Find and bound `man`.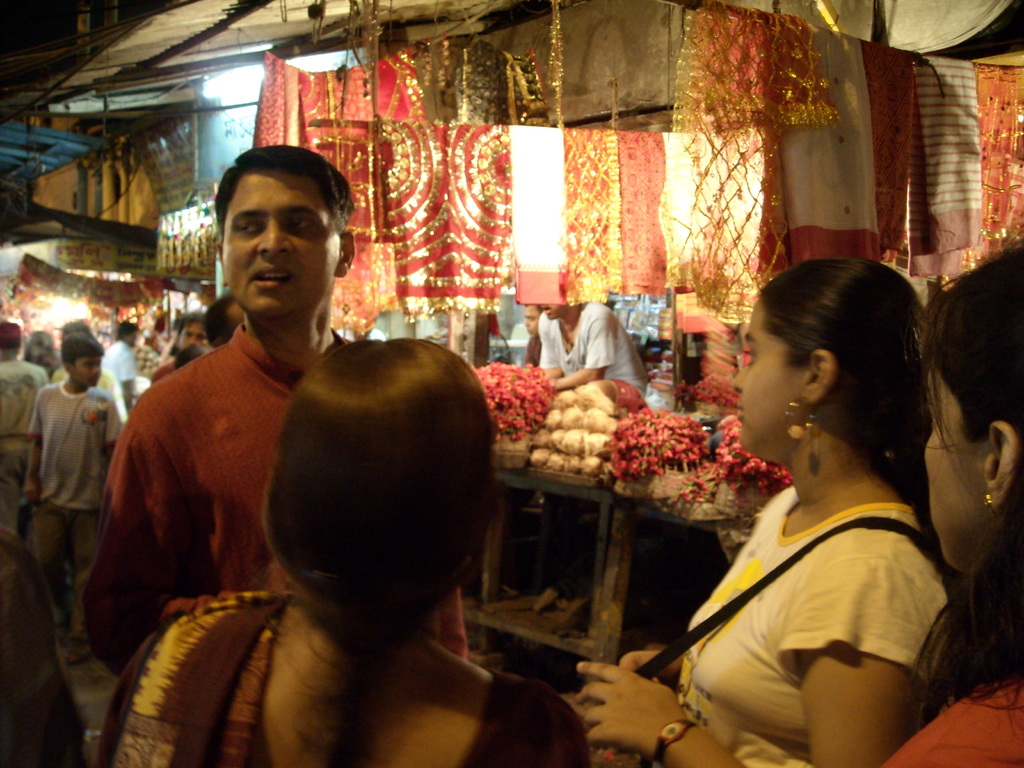
Bound: crop(521, 304, 554, 373).
